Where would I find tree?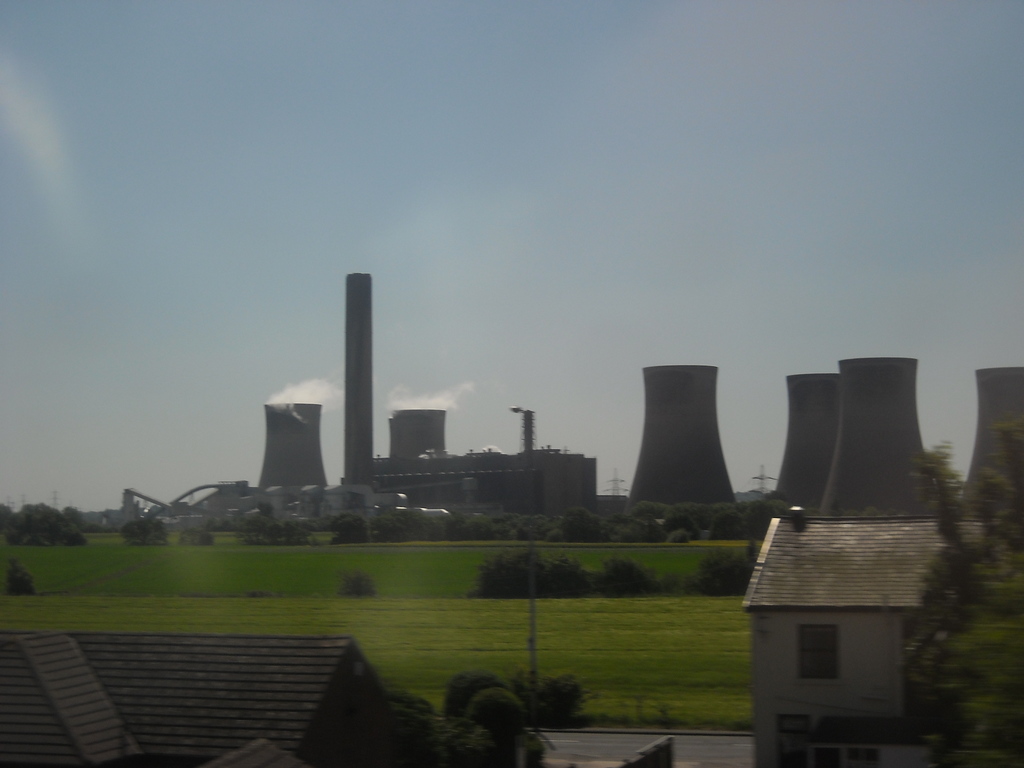
At {"x1": 593, "y1": 549, "x2": 660, "y2": 593}.
